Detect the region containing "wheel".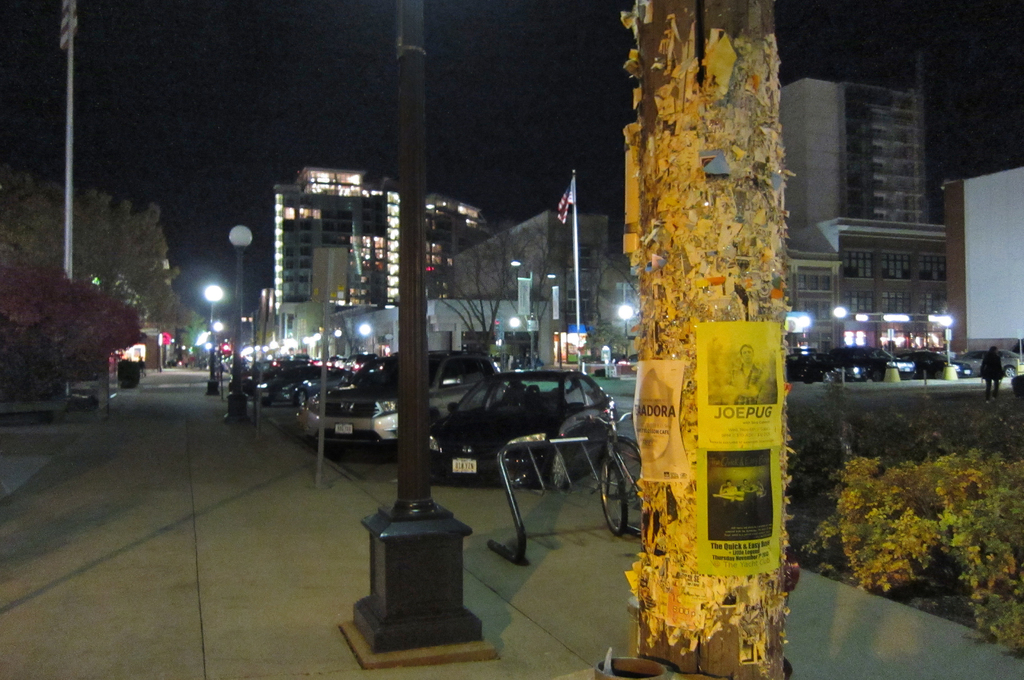
297,388,308,408.
